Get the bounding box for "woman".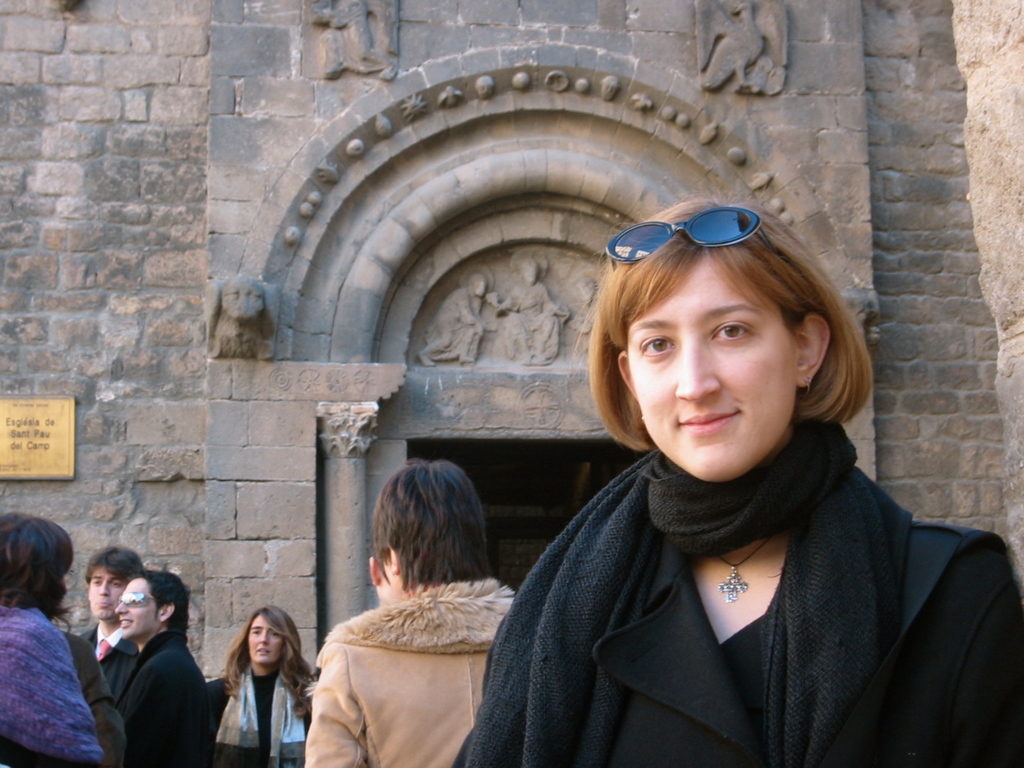
box(0, 513, 109, 767).
